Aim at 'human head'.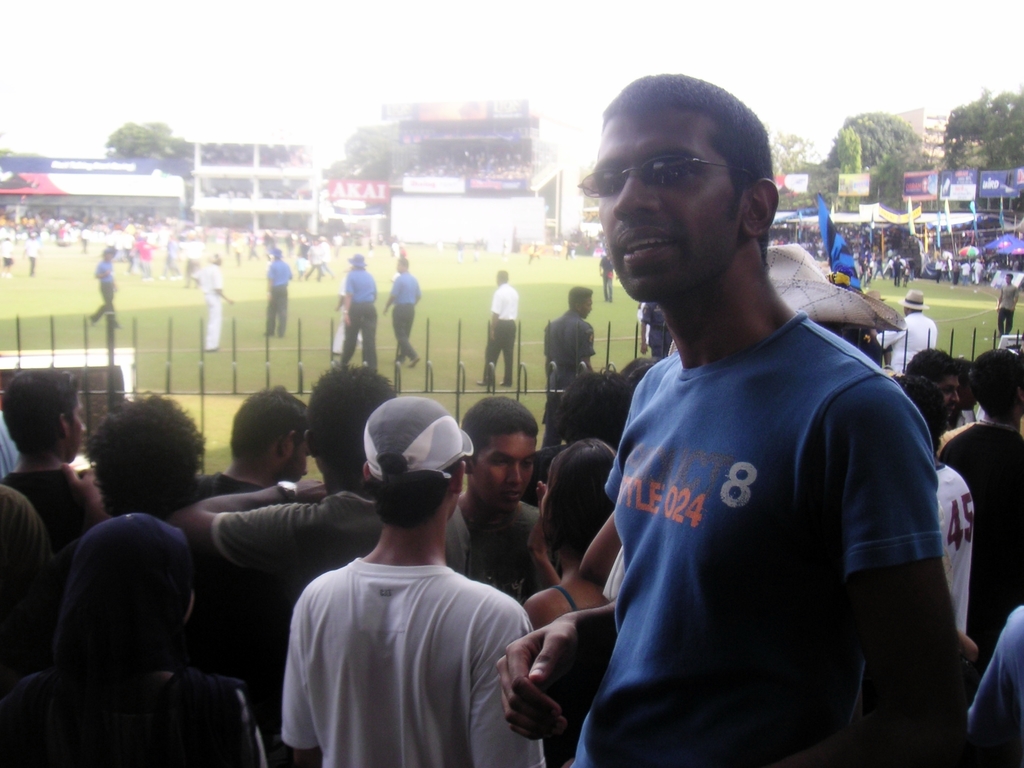
Aimed at bbox=(0, 371, 83, 461).
